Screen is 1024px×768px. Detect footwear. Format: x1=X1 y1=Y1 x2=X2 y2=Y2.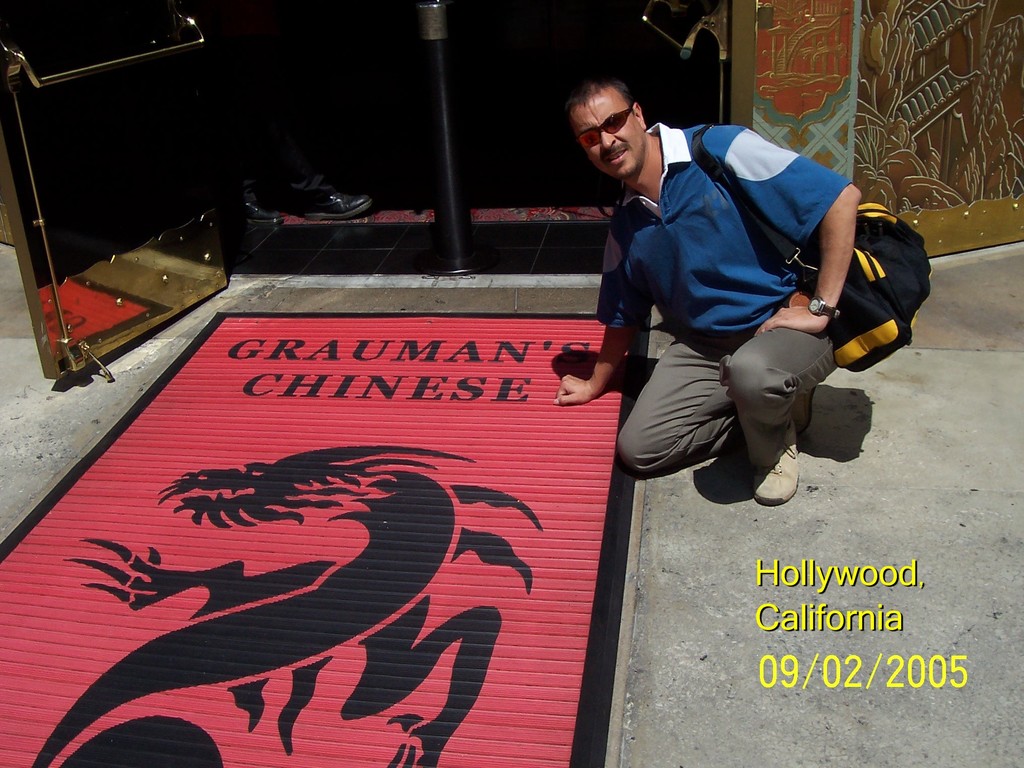
x1=753 y1=437 x2=801 y2=507.
